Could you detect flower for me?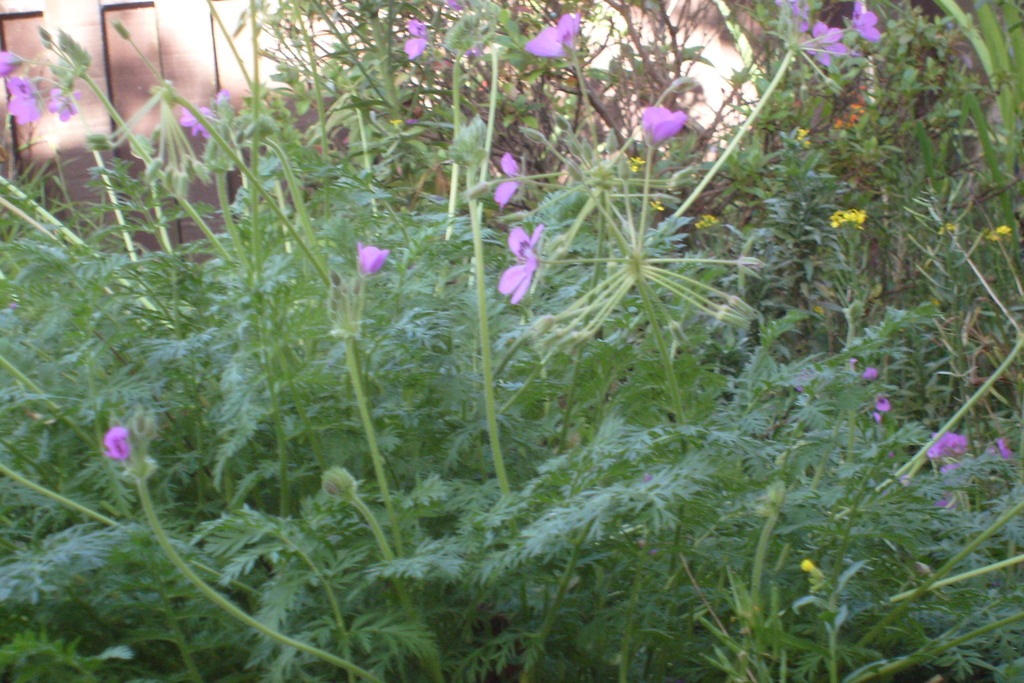
Detection result: {"x1": 525, "y1": 4, "x2": 586, "y2": 59}.
